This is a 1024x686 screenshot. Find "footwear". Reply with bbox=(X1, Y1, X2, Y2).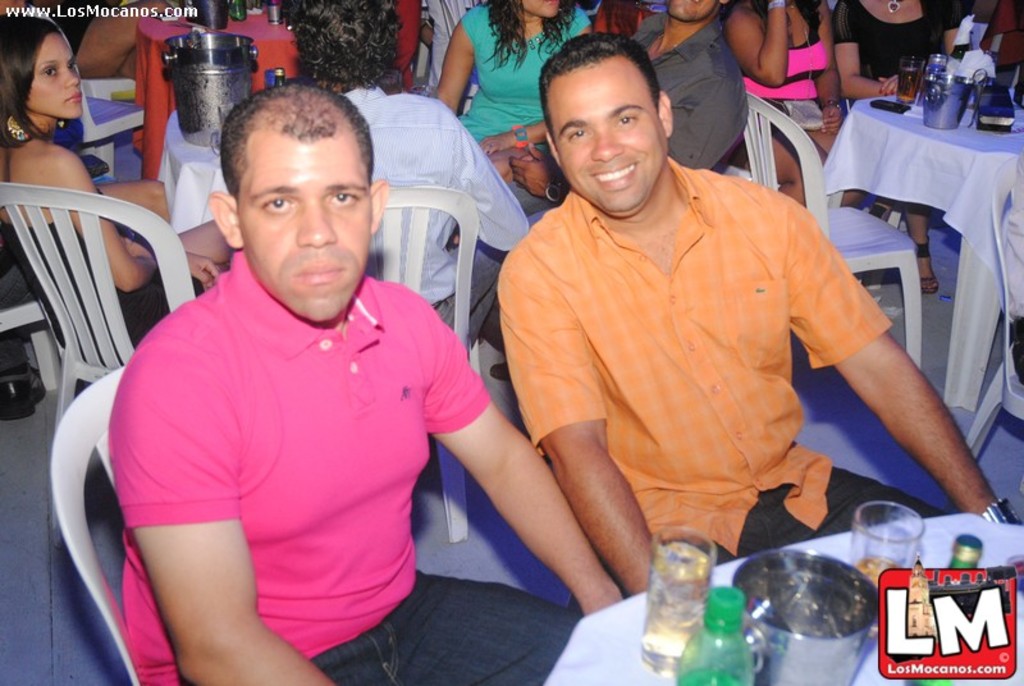
bbox=(0, 380, 46, 429).
